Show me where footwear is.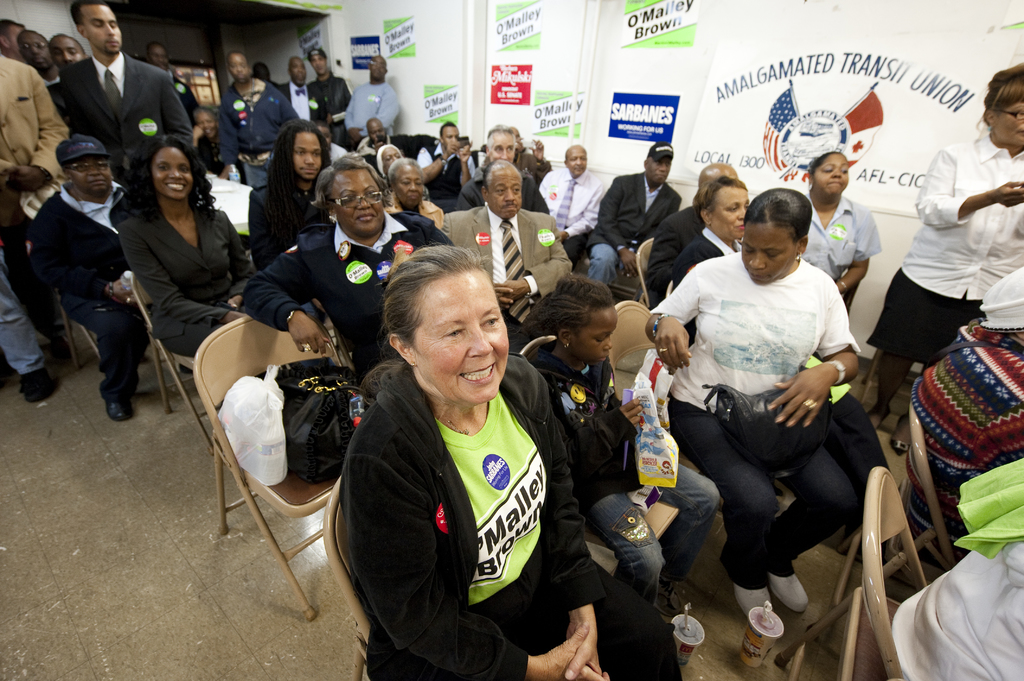
footwear is at BBox(729, 584, 779, 625).
